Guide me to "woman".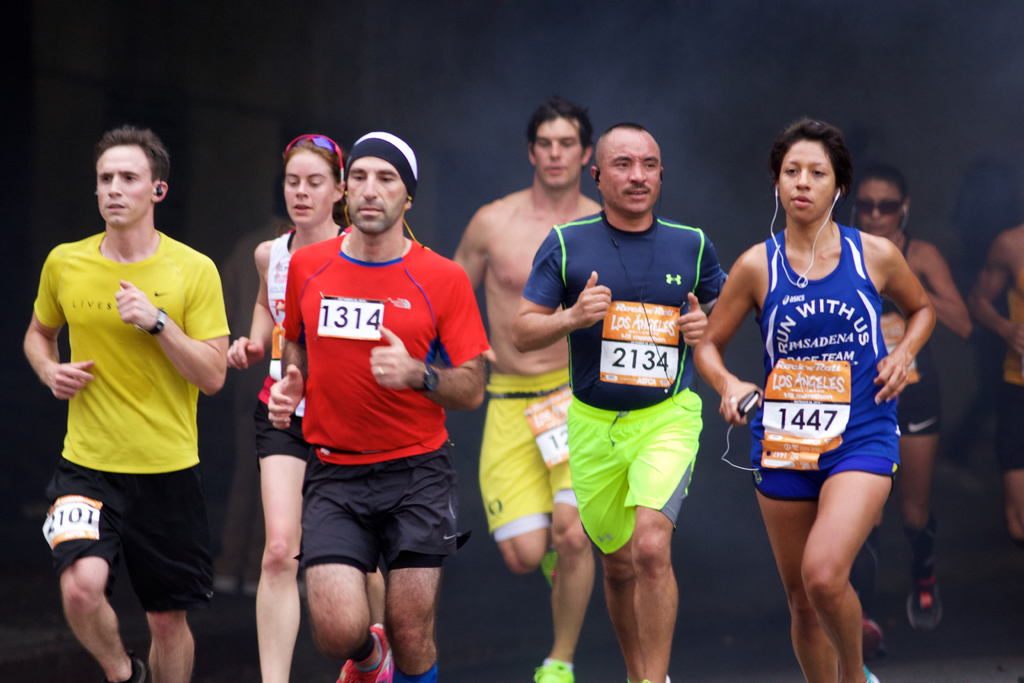
Guidance: region(717, 120, 936, 661).
